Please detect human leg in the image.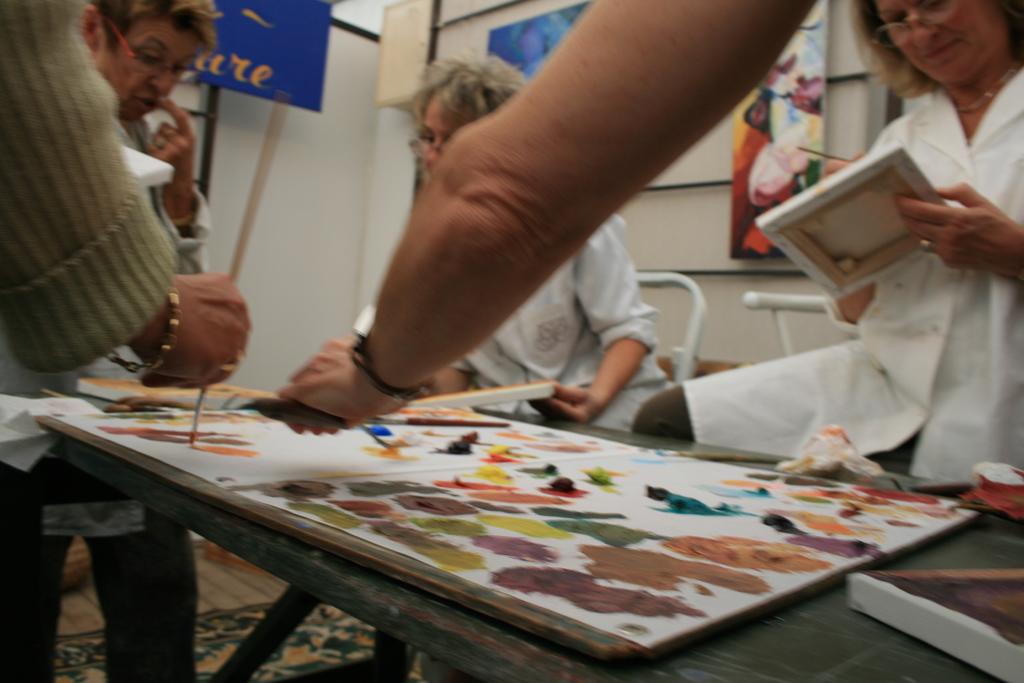
box=[0, 461, 81, 679].
